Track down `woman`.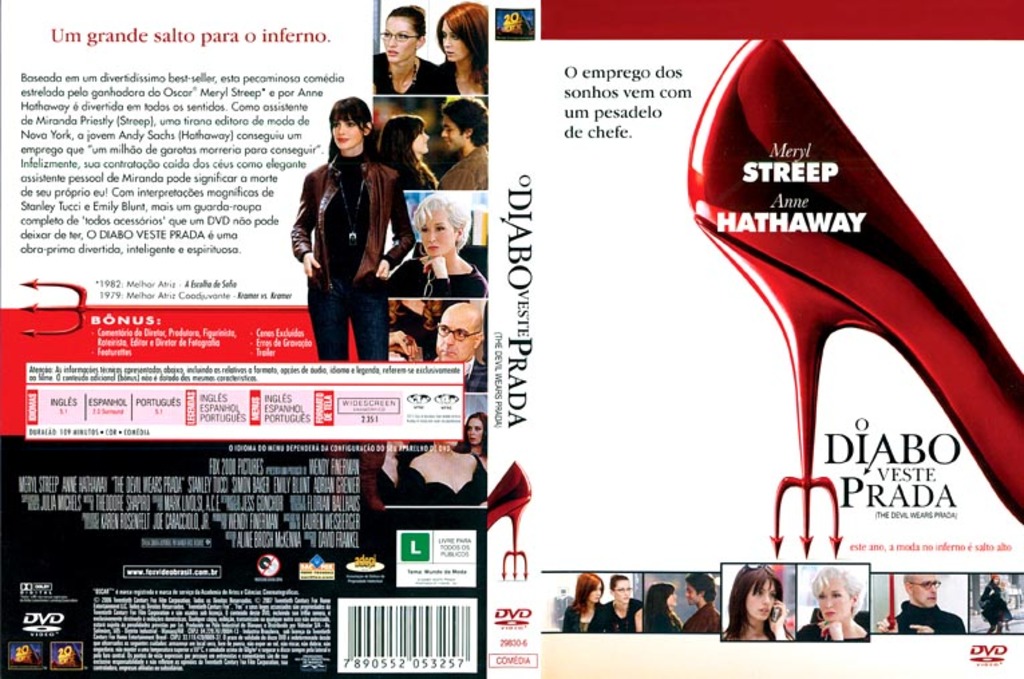
Tracked to bbox(720, 564, 796, 642).
